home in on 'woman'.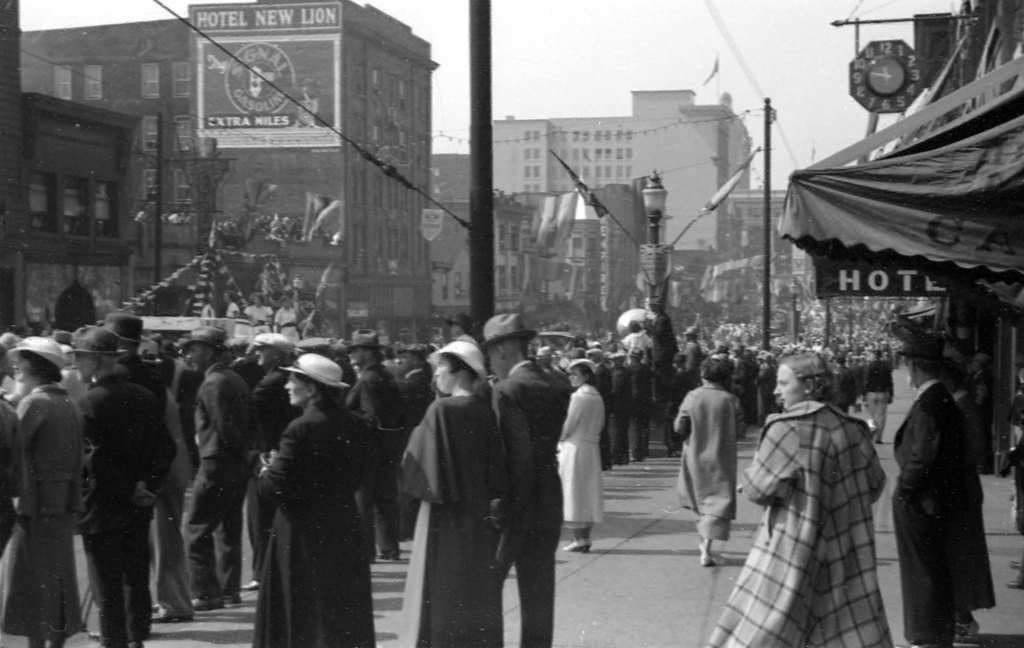
Homed in at BBox(253, 351, 381, 647).
